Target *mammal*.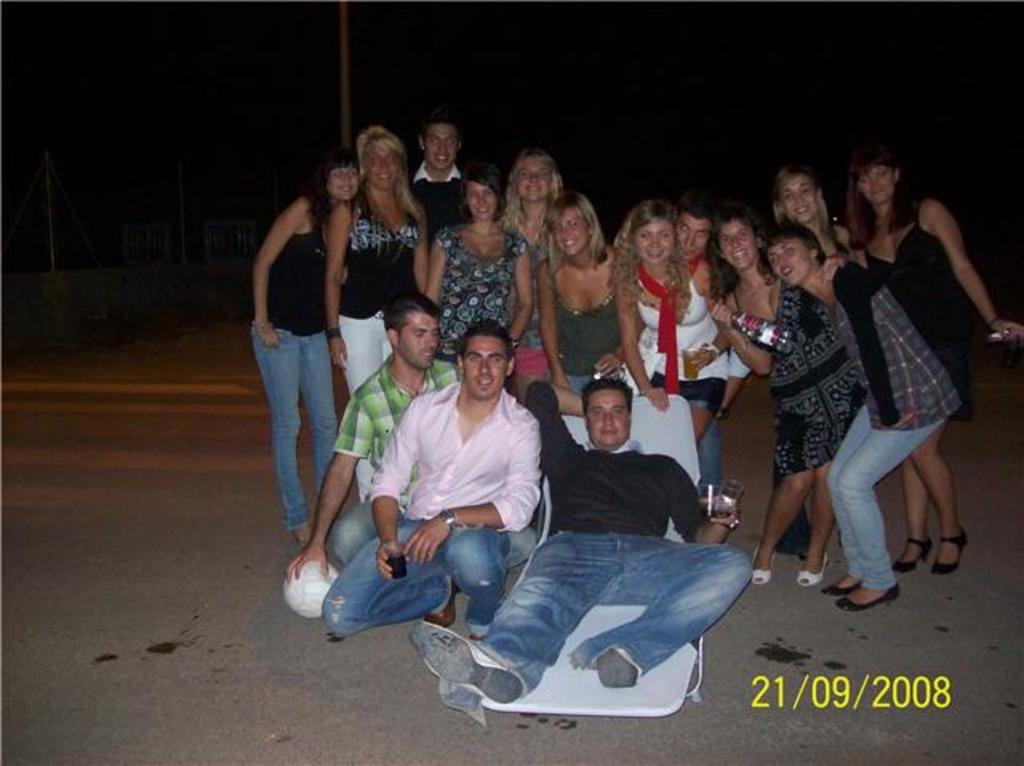
Target region: <region>402, 371, 758, 704</region>.
